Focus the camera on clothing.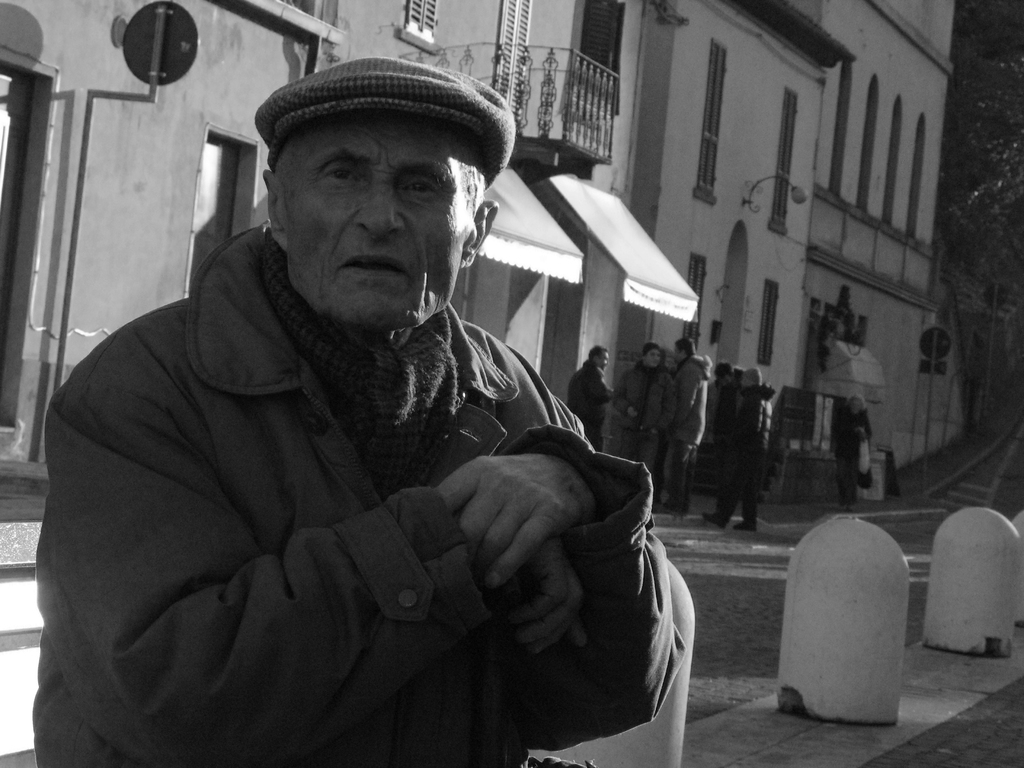
Focus region: [568,358,612,452].
